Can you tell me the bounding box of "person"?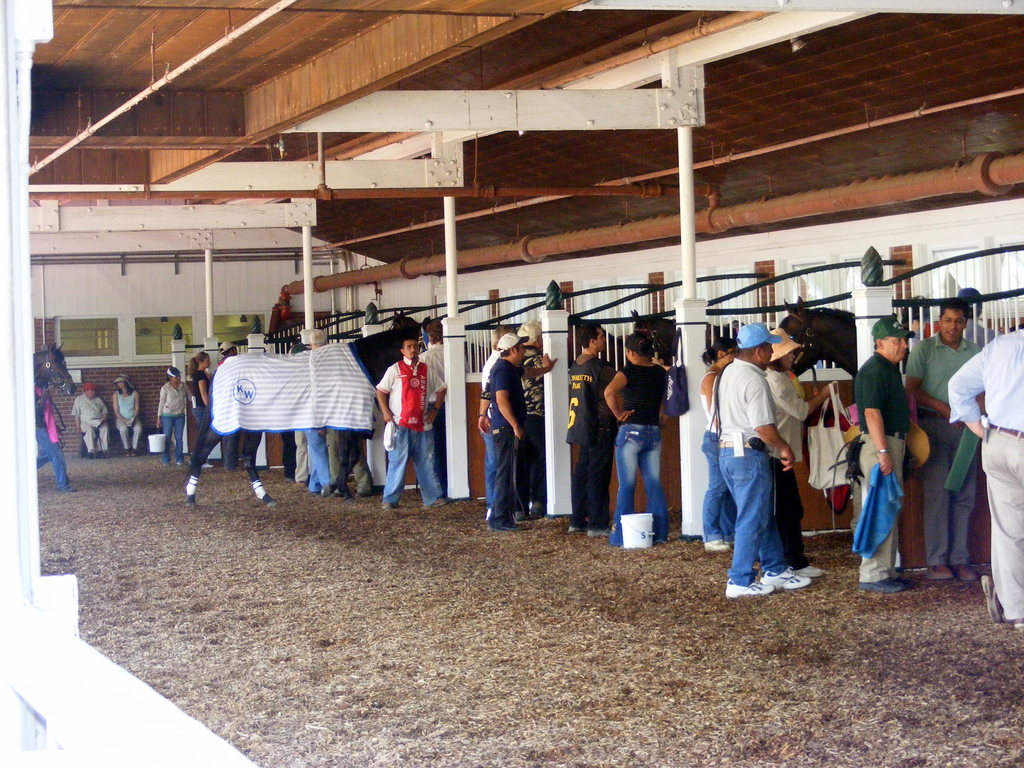
bbox(708, 316, 813, 599).
